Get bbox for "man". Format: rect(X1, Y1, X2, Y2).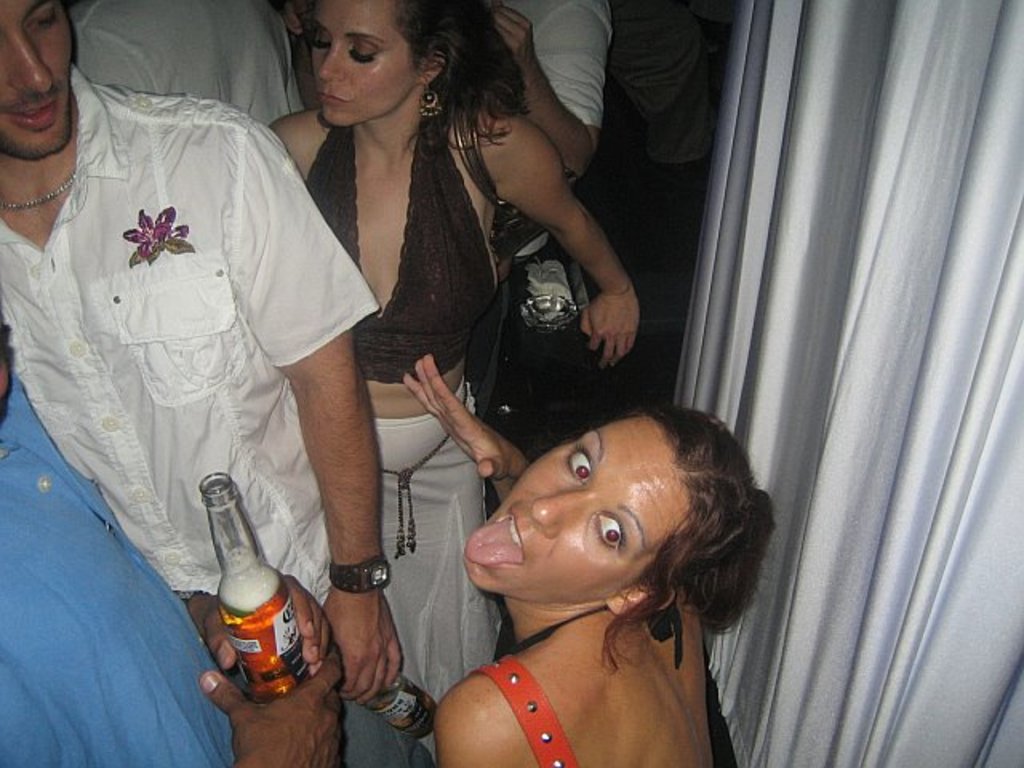
rect(0, 322, 445, 766).
